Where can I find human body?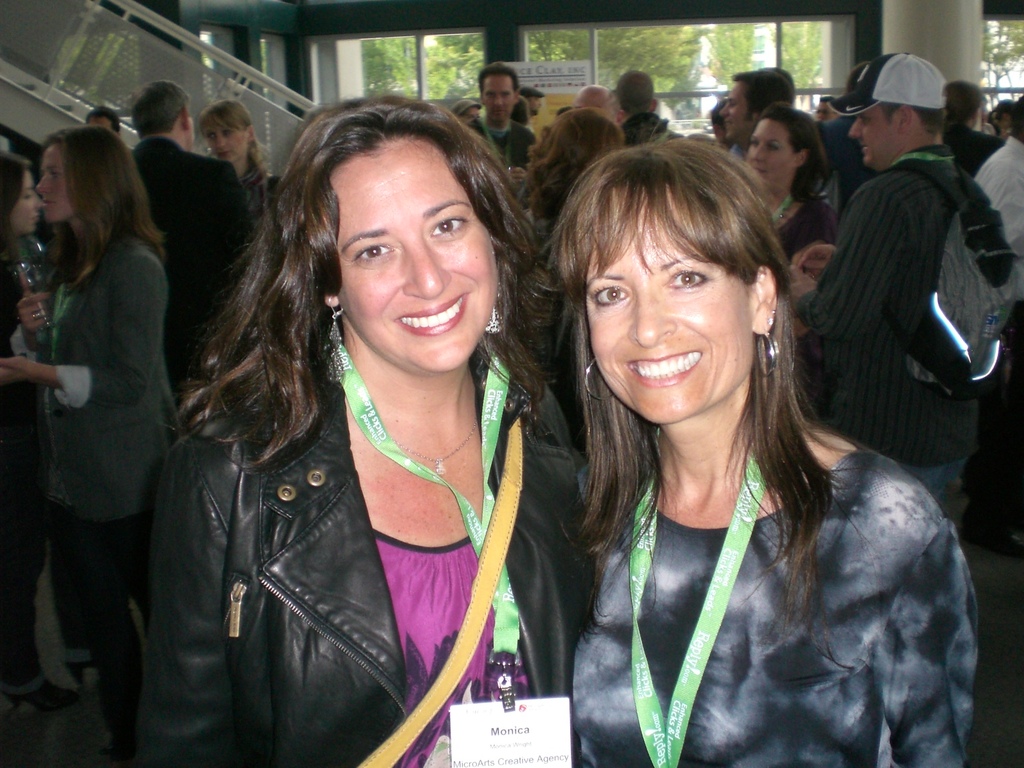
You can find it at detection(741, 82, 858, 291).
